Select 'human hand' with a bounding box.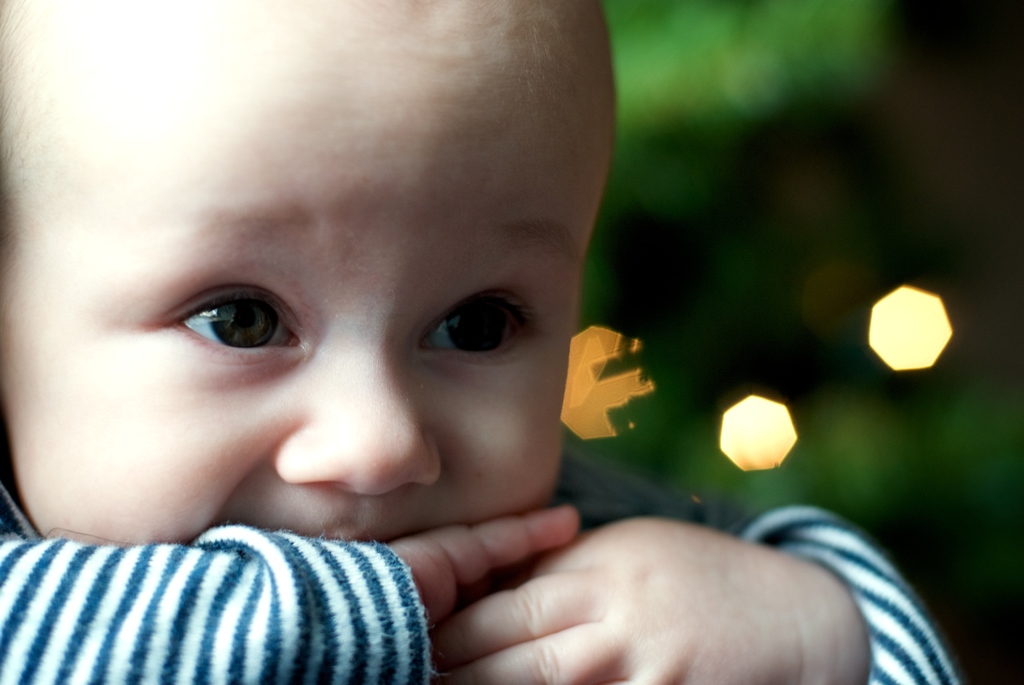
[x1=435, y1=510, x2=808, y2=681].
